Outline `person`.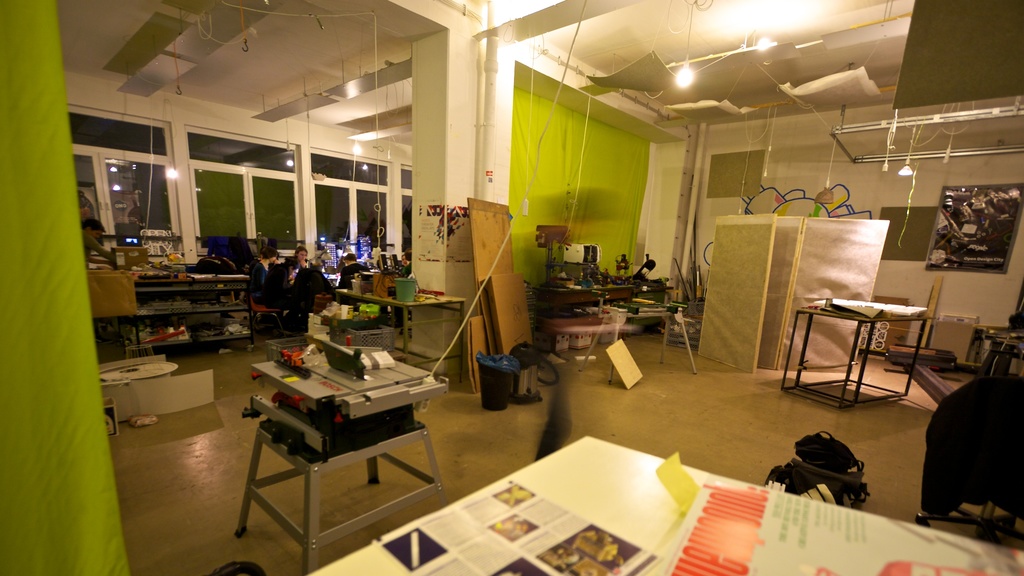
Outline: <bbox>244, 245, 278, 310</bbox>.
